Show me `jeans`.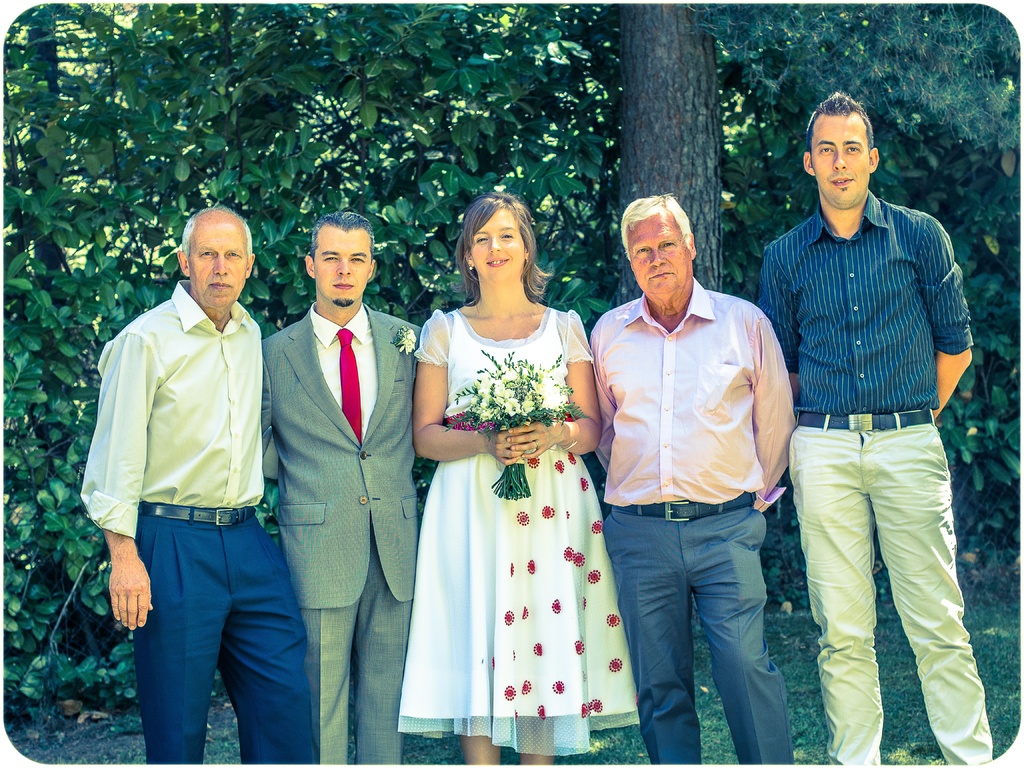
`jeans` is here: (x1=117, y1=508, x2=328, y2=767).
